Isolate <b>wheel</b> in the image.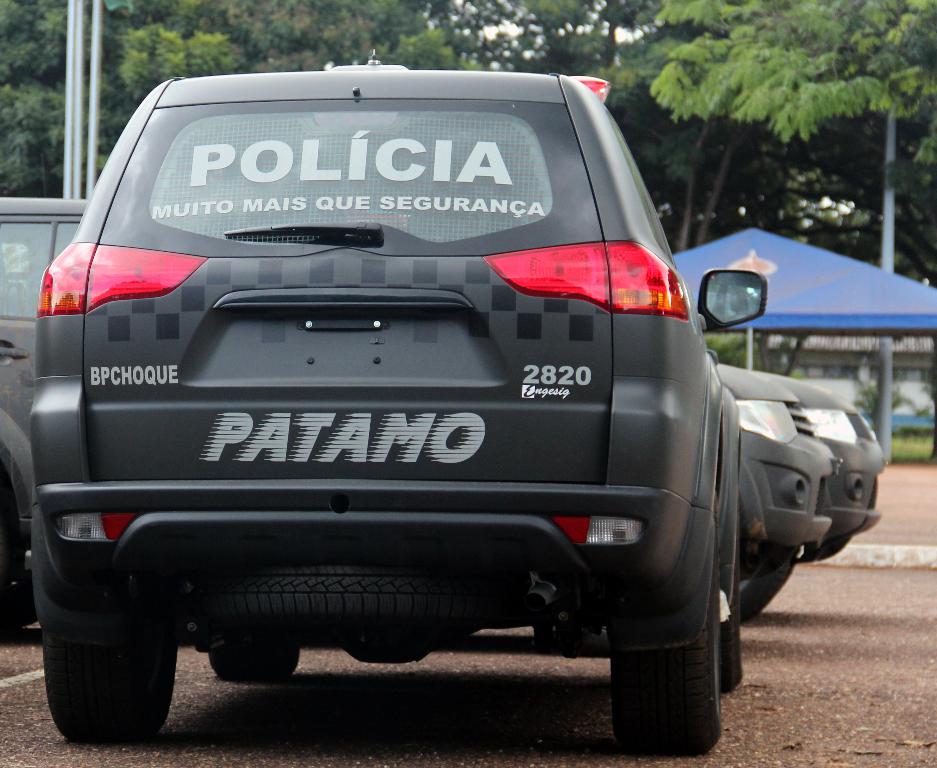
Isolated region: bbox(190, 565, 488, 634).
